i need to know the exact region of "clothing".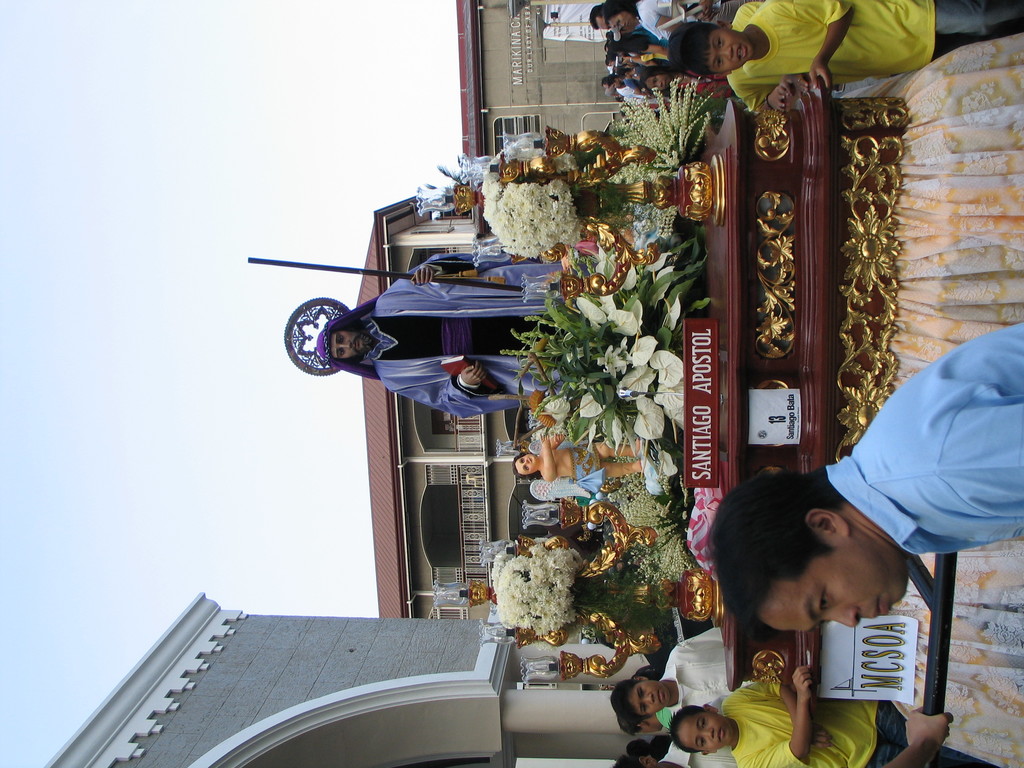
Region: left=640, top=3, right=716, bottom=49.
